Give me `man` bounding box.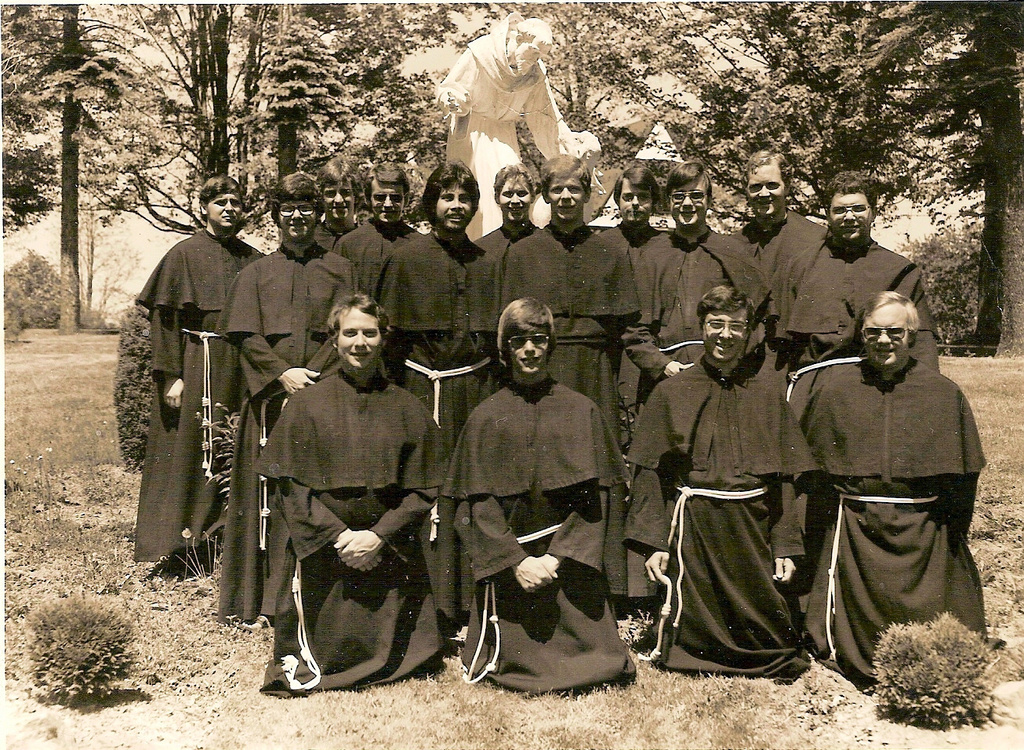
<box>634,285,821,675</box>.
